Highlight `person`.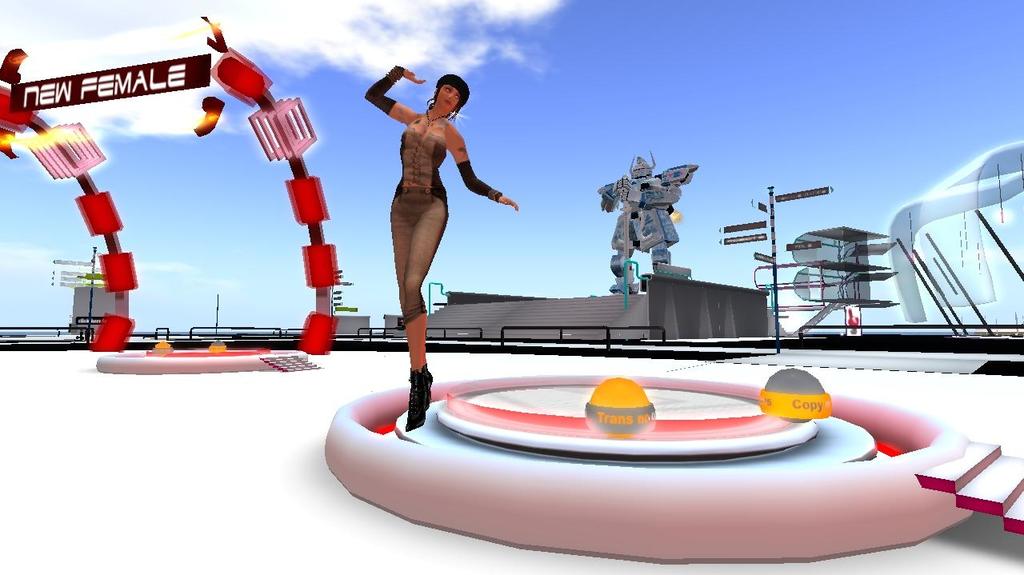
Highlighted region: x1=360 y1=66 x2=518 y2=433.
